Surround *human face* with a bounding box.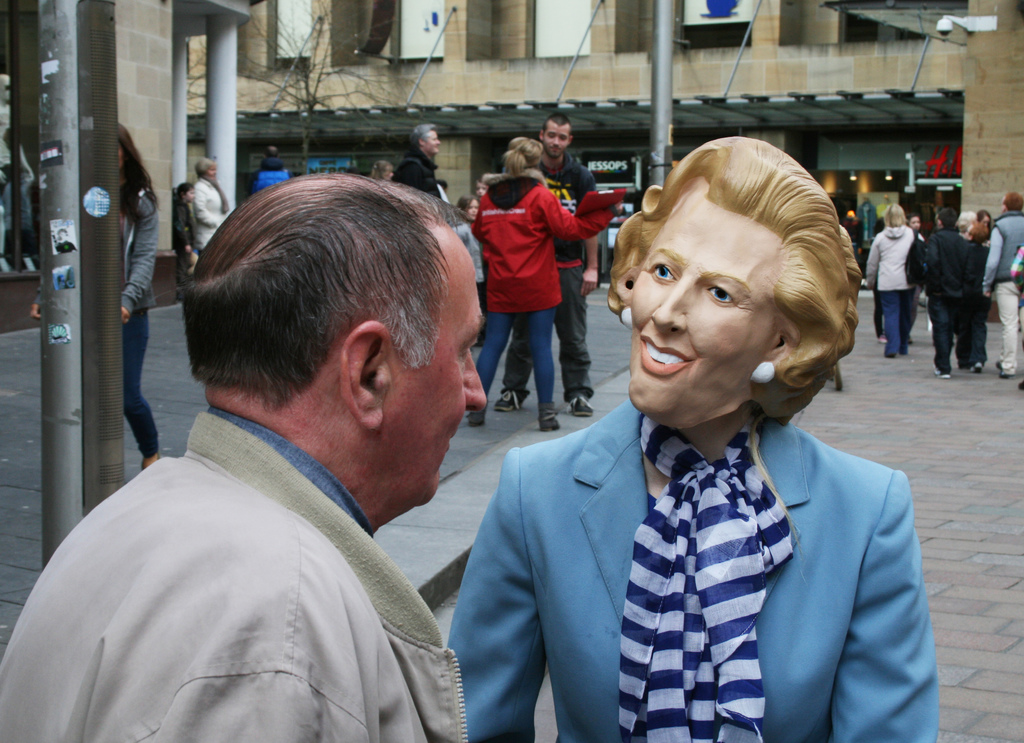
<box>425,129,439,152</box>.
